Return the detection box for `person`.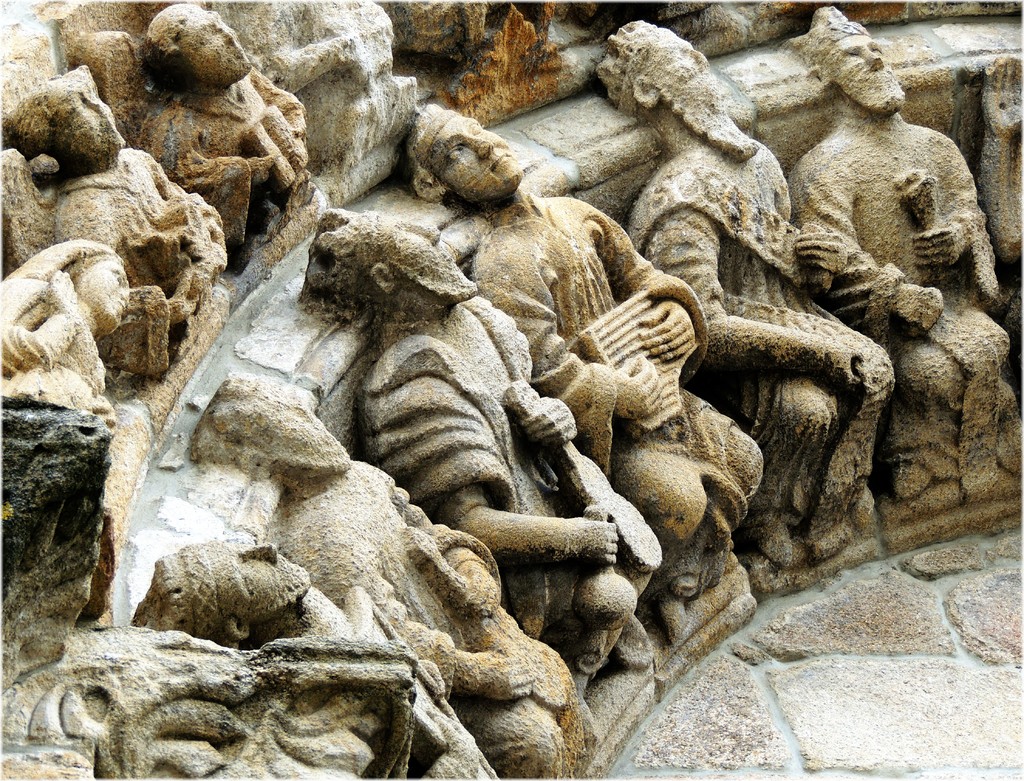
[0,238,133,442].
